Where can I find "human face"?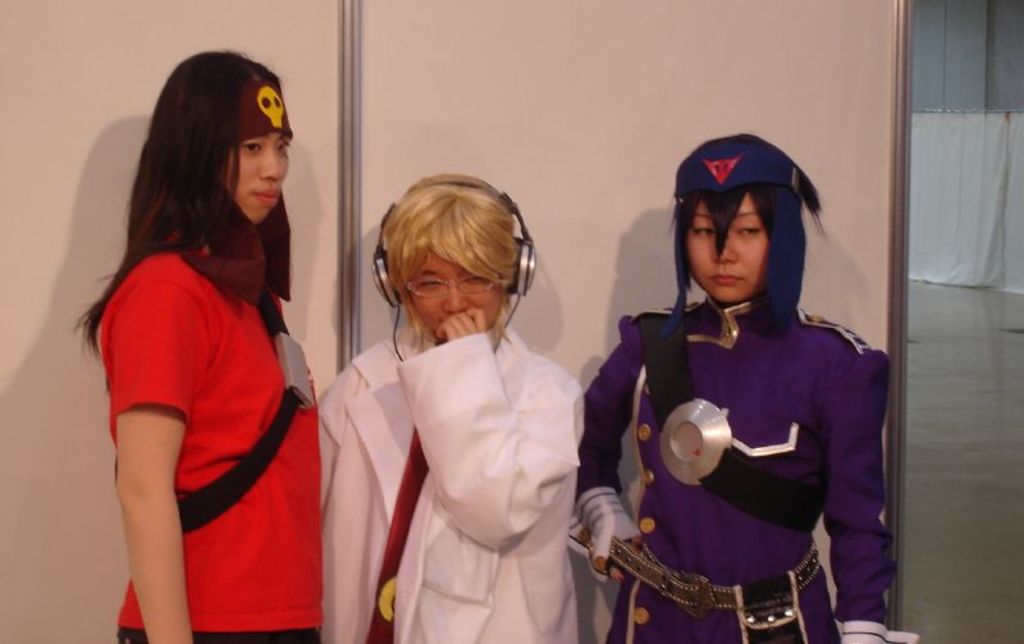
You can find it at <box>406,248,502,337</box>.
